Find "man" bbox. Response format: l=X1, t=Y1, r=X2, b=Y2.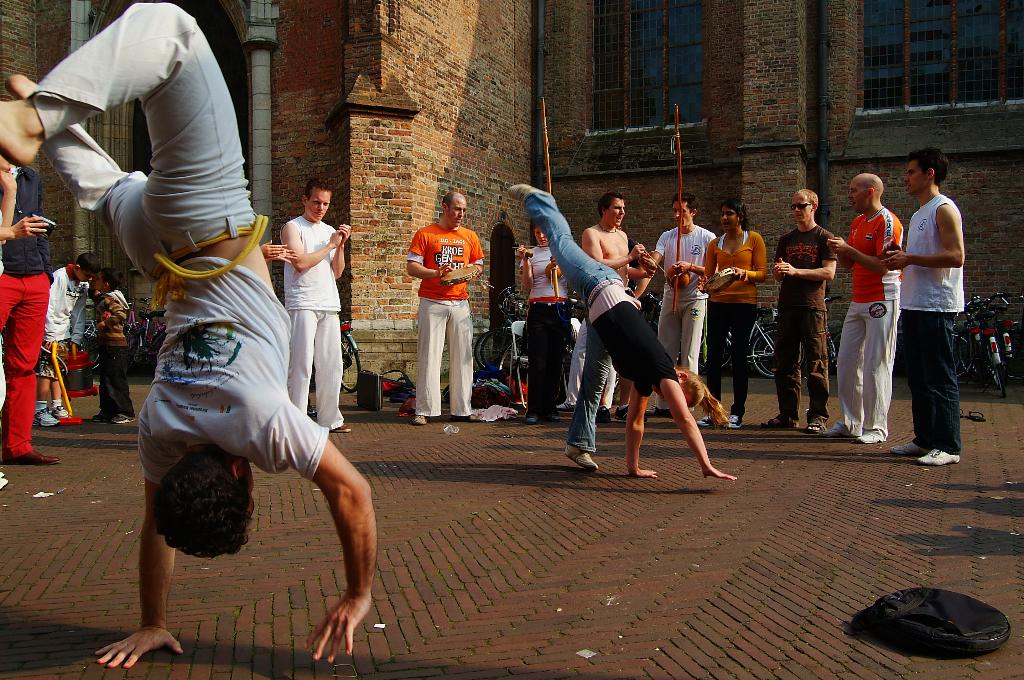
l=271, t=177, r=346, b=430.
